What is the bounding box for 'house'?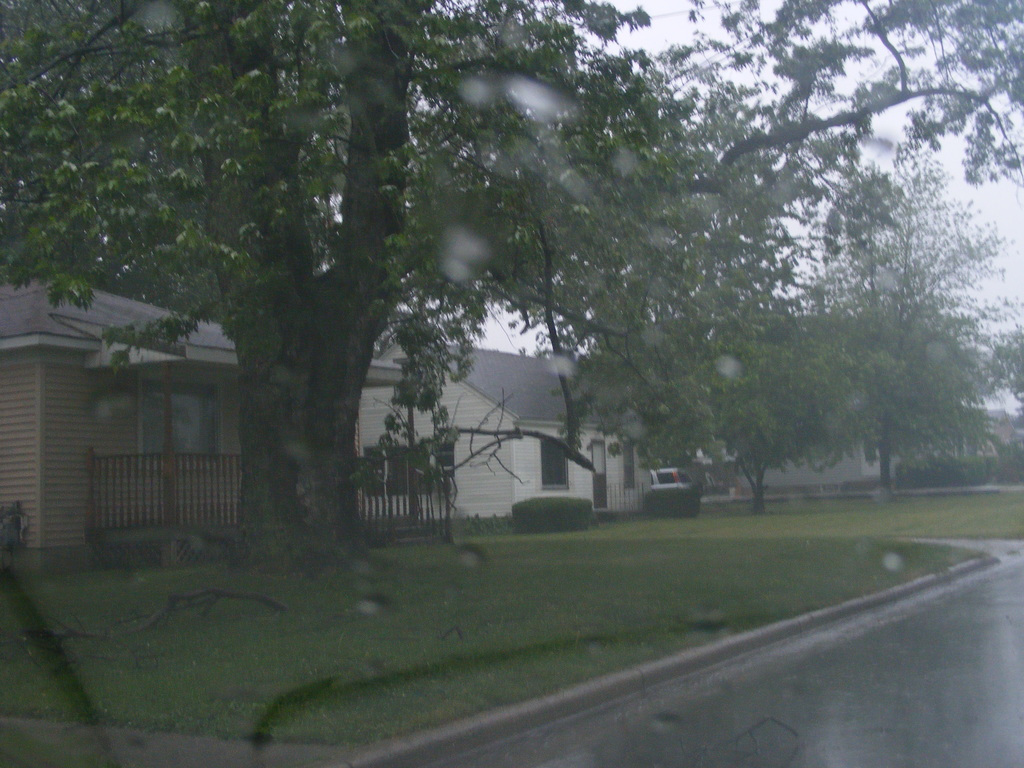
[left=0, top=268, right=669, bottom=559].
